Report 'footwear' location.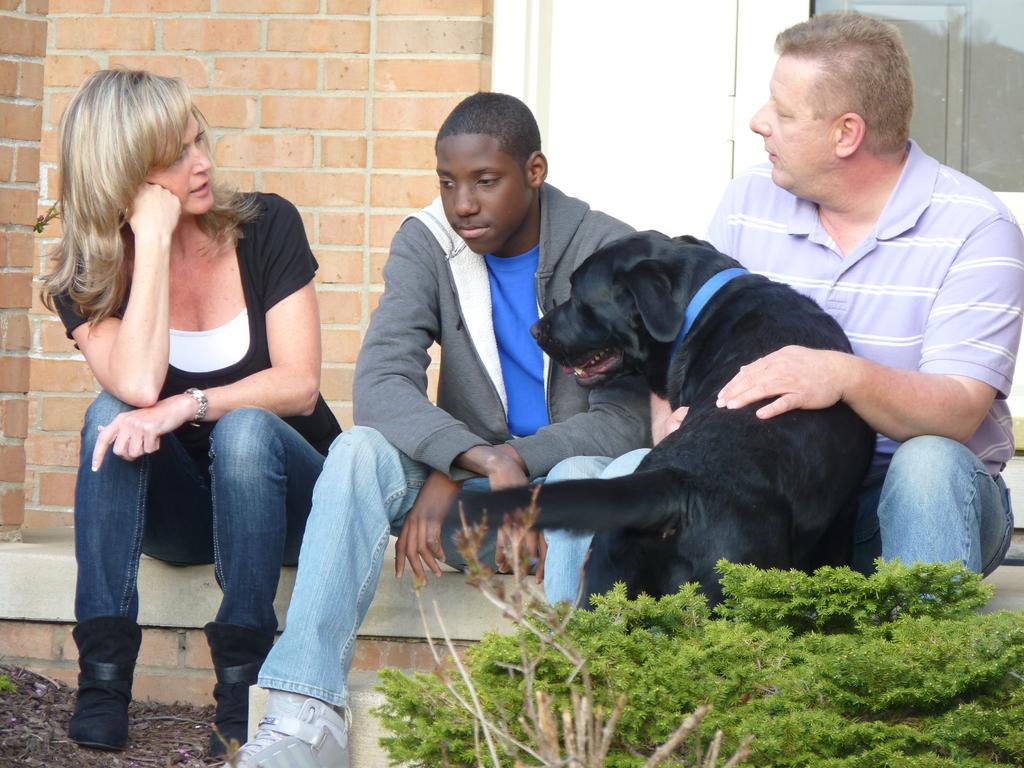
Report: (70, 614, 143, 746).
